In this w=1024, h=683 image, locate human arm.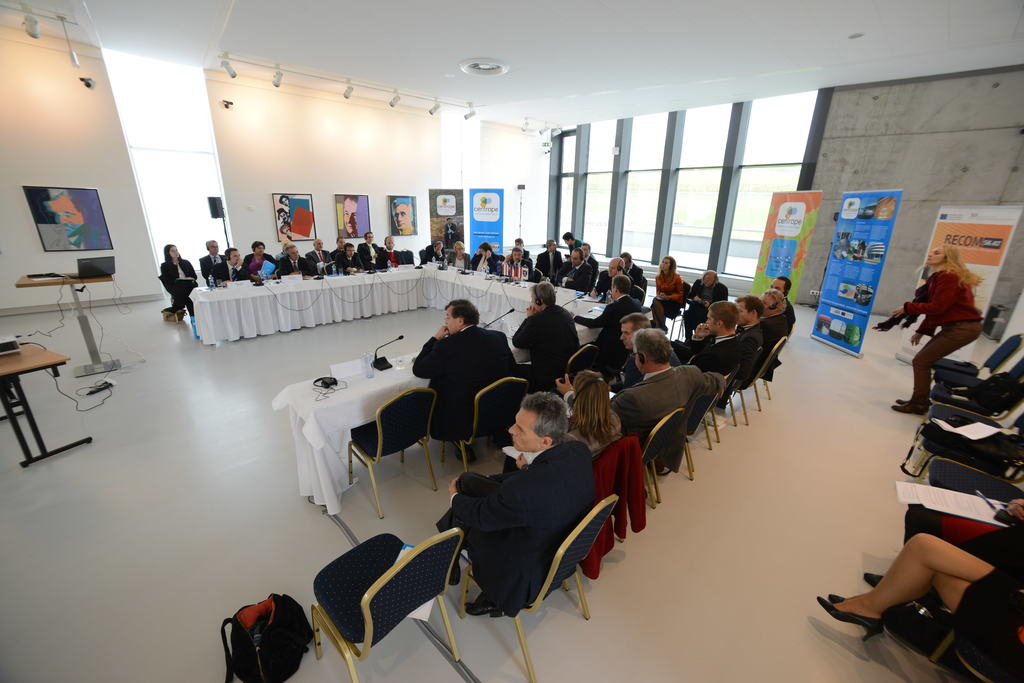
Bounding box: bbox=[552, 374, 640, 431].
